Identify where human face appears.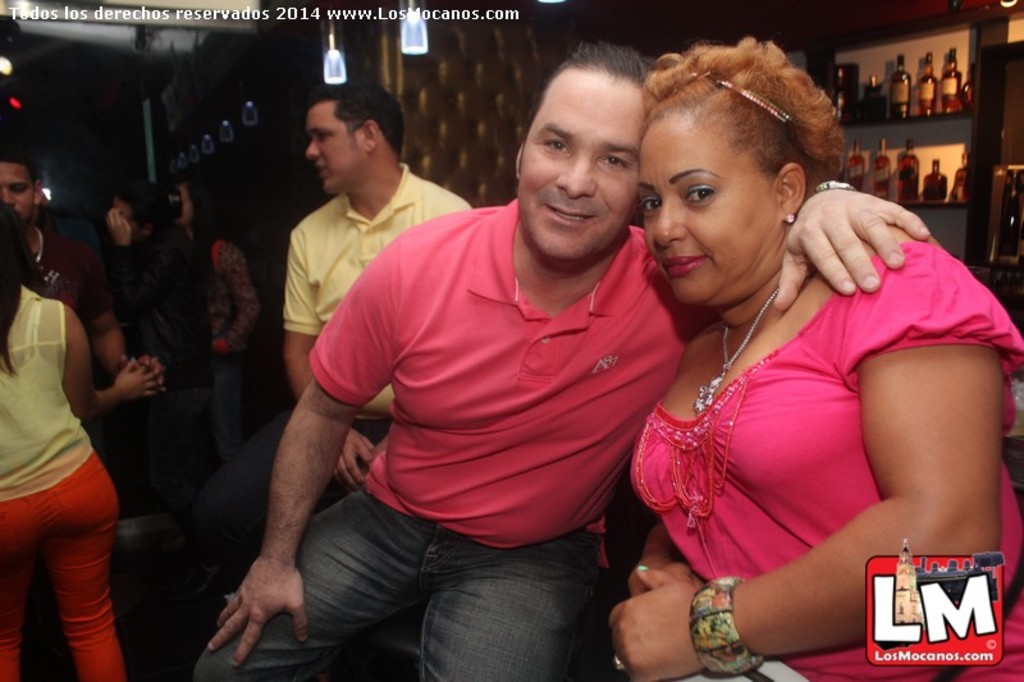
Appears at BBox(521, 64, 654, 265).
